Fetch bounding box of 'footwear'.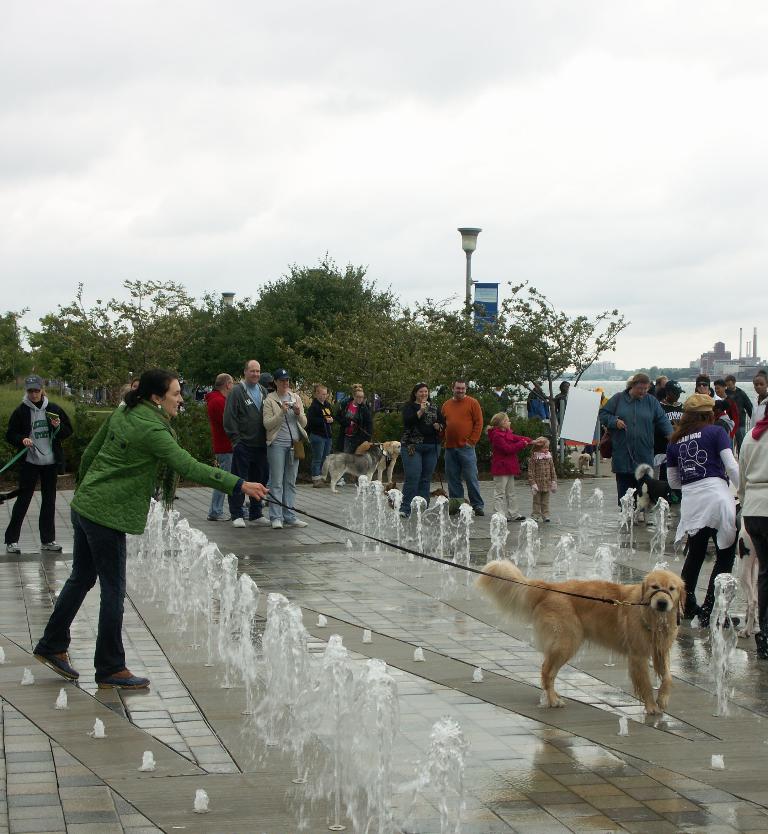
Bbox: 269, 516, 284, 530.
